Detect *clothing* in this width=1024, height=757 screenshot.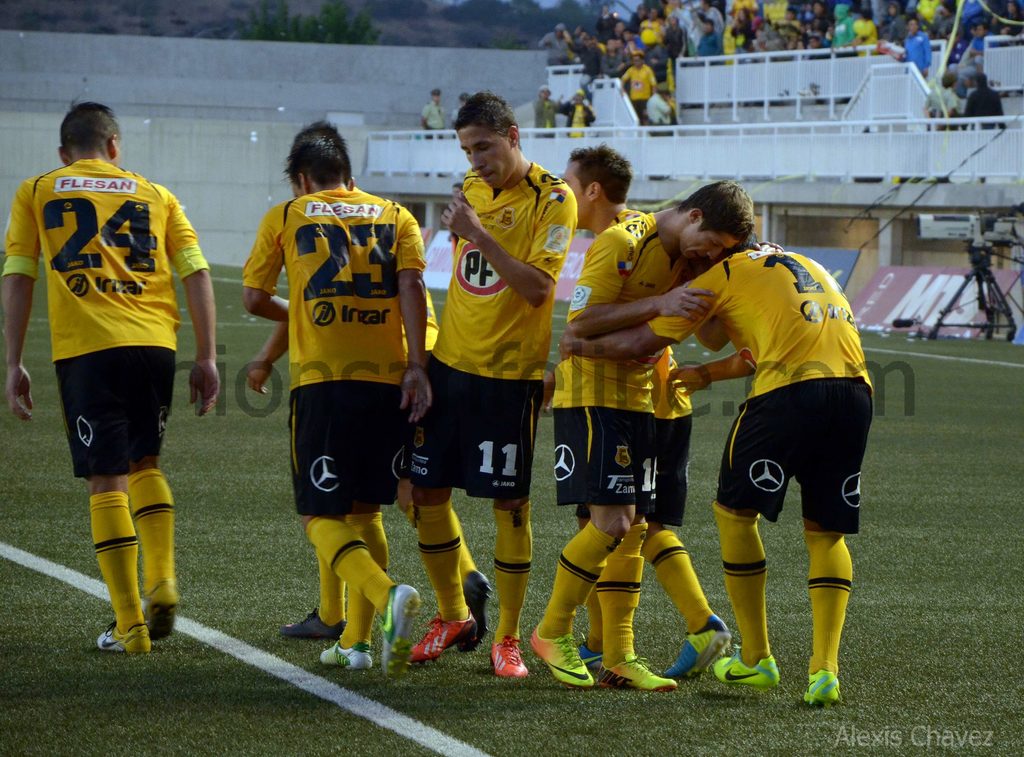
Detection: {"x1": 658, "y1": 26, "x2": 684, "y2": 49}.
